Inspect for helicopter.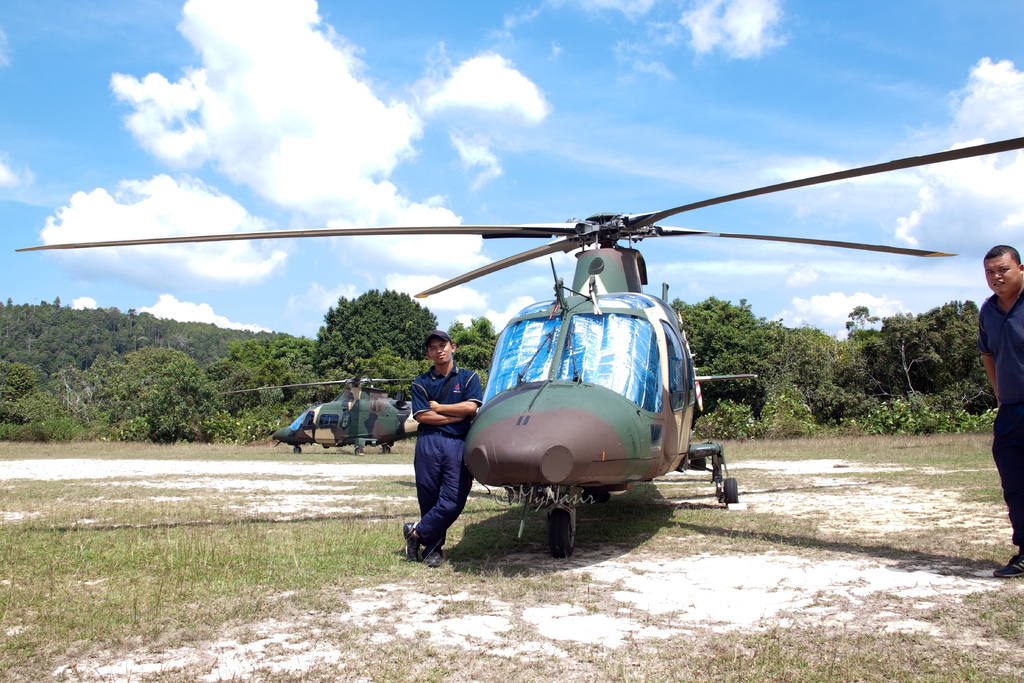
Inspection: bbox=[40, 152, 1001, 539].
